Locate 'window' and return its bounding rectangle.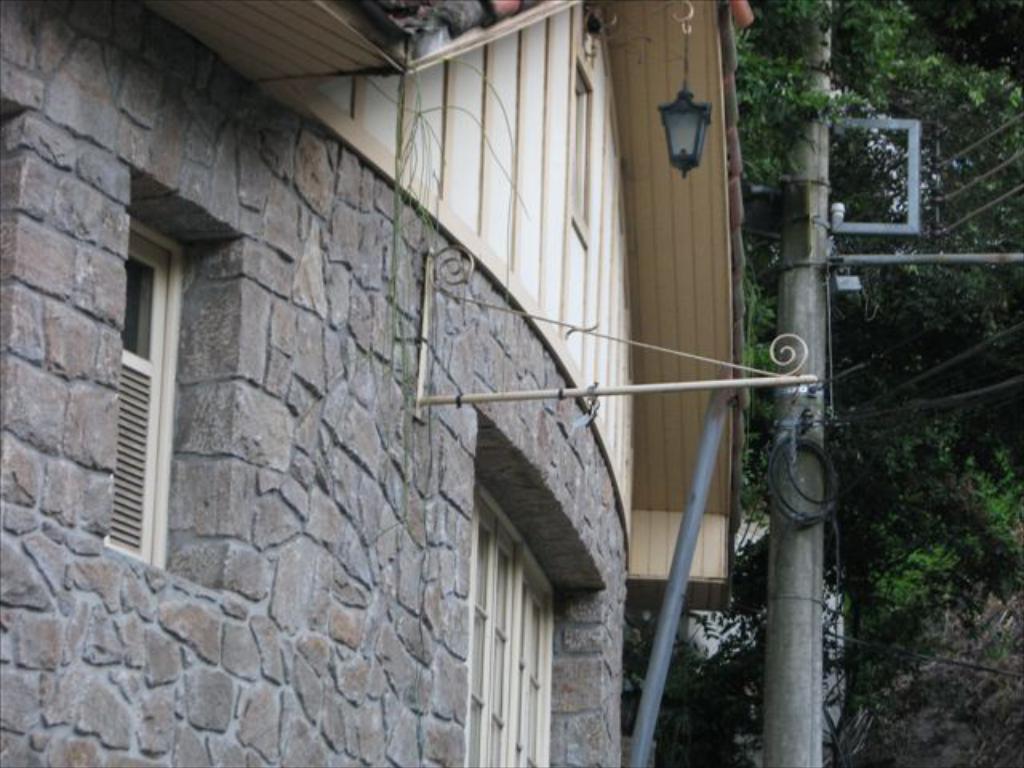
box=[480, 472, 563, 766].
